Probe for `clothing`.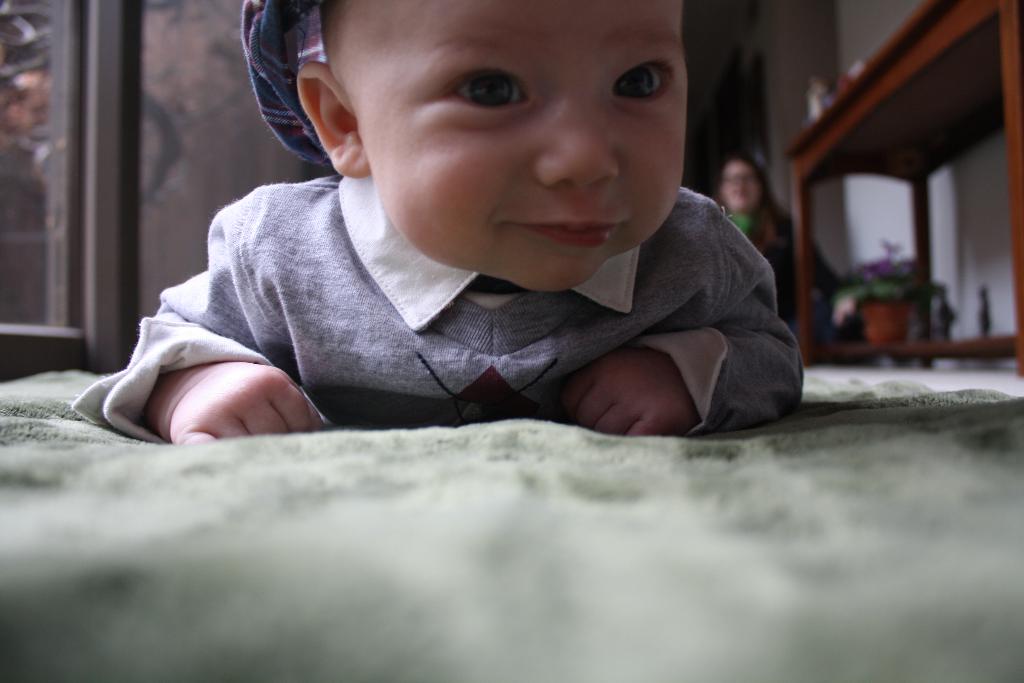
Probe result: 83,173,810,441.
